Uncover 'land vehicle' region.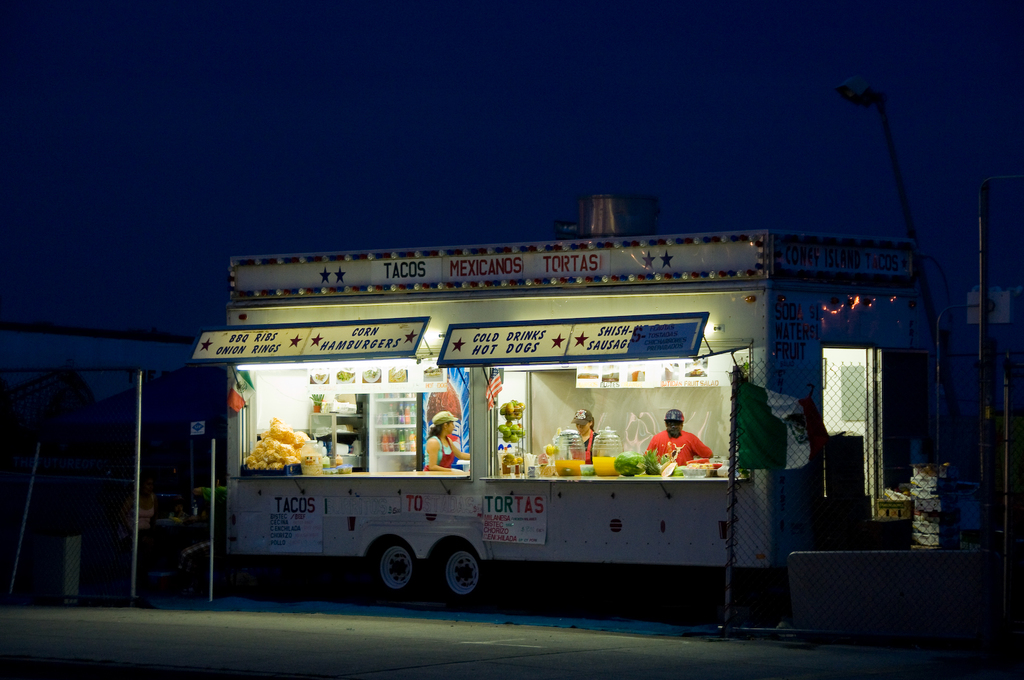
Uncovered: rect(138, 240, 933, 640).
